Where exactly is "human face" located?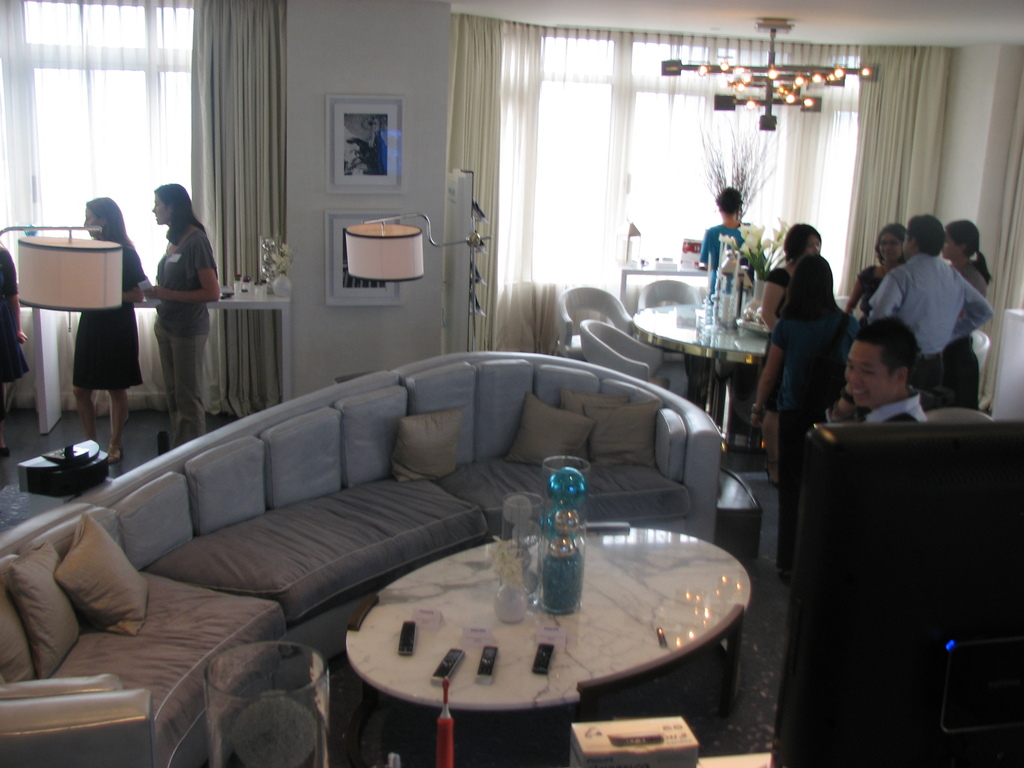
Its bounding box is (77,209,103,239).
